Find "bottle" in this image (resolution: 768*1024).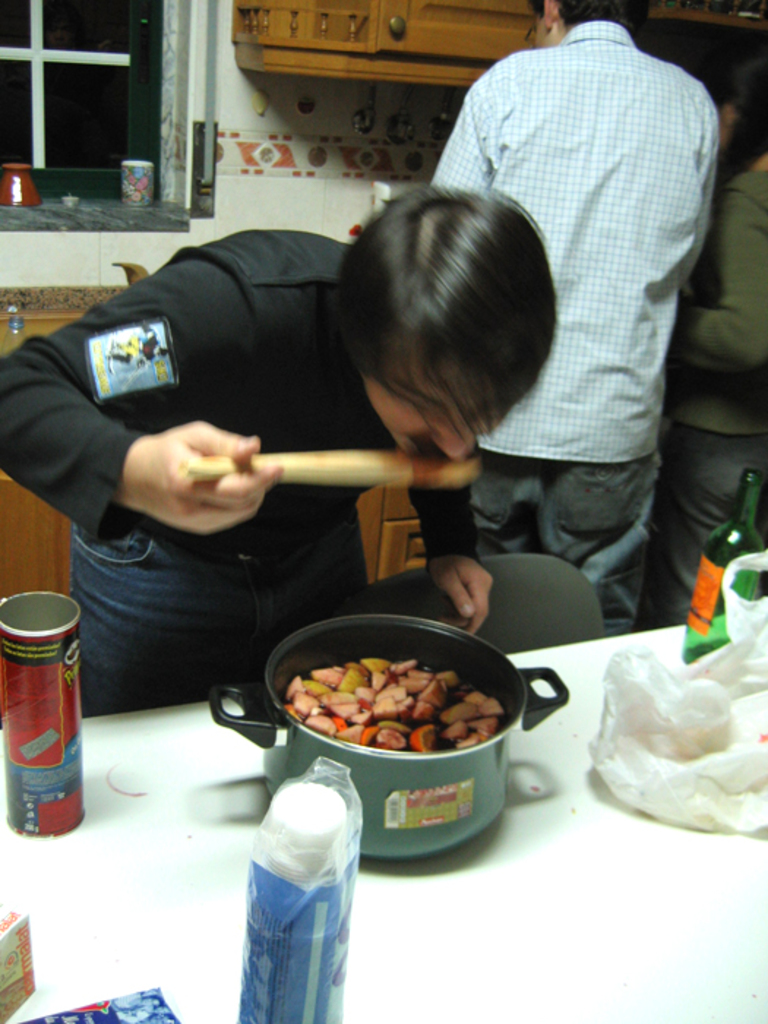
{"left": 682, "top": 467, "right": 767, "bottom": 674}.
